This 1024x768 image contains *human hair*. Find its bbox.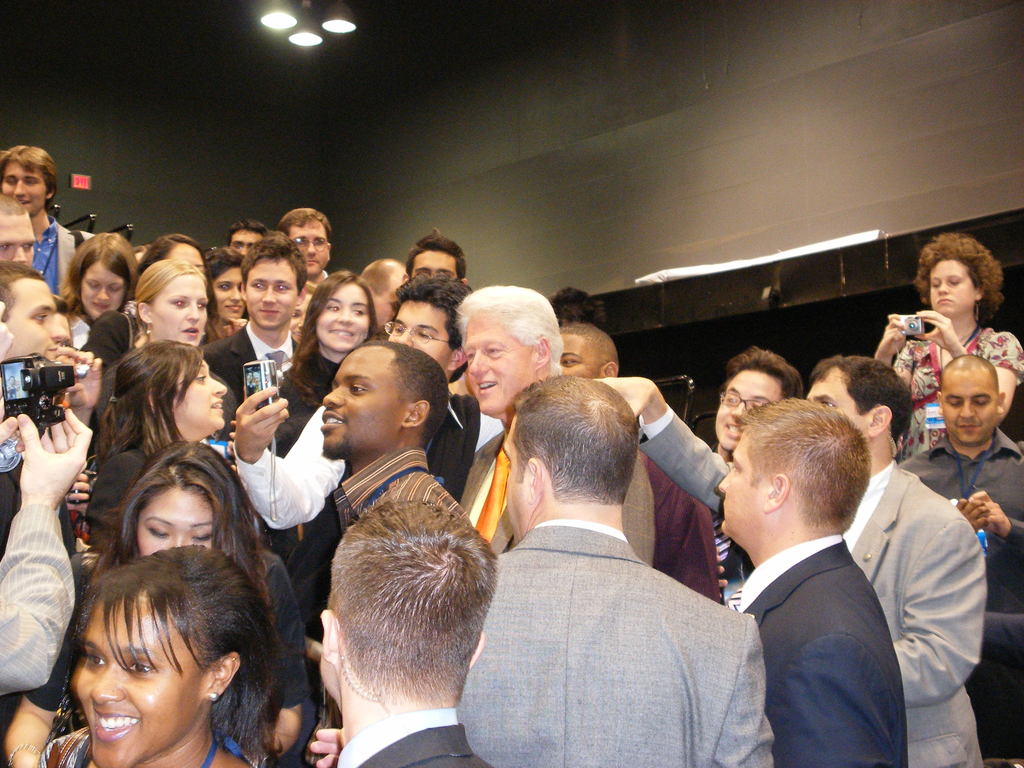
x1=138 y1=232 x2=204 y2=268.
